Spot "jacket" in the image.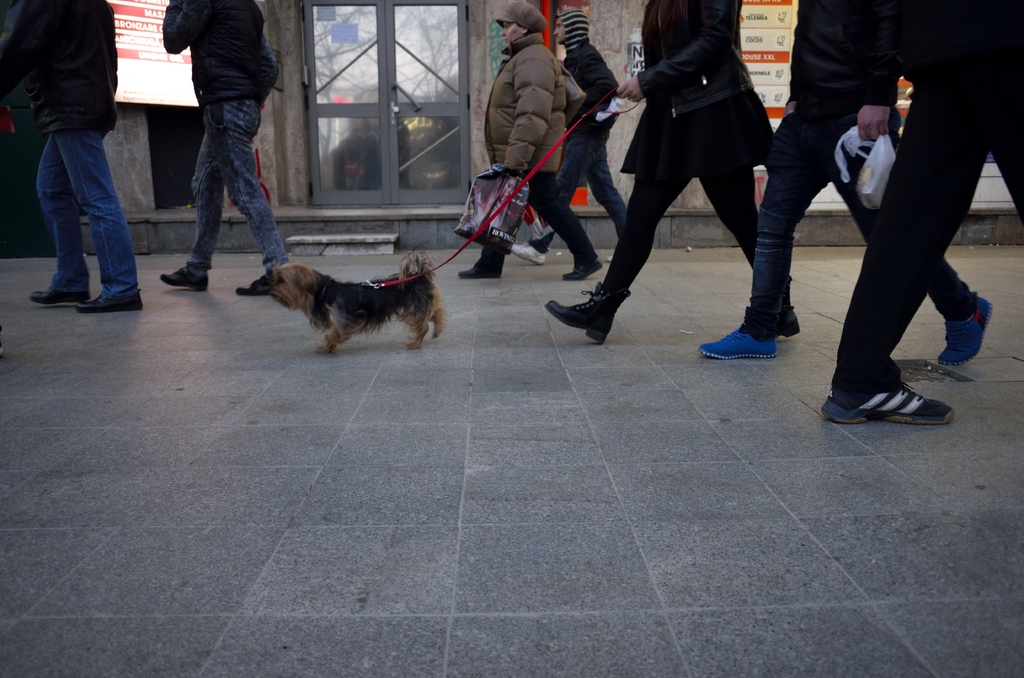
"jacket" found at bbox=[604, 18, 780, 177].
